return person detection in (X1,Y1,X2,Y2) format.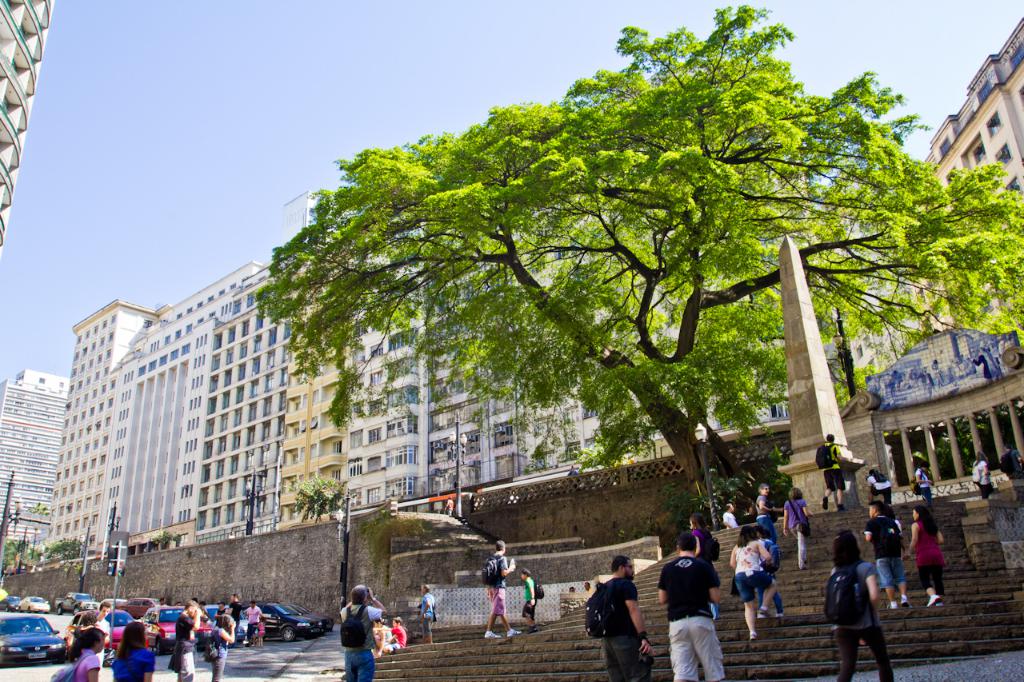
(780,490,808,565).
